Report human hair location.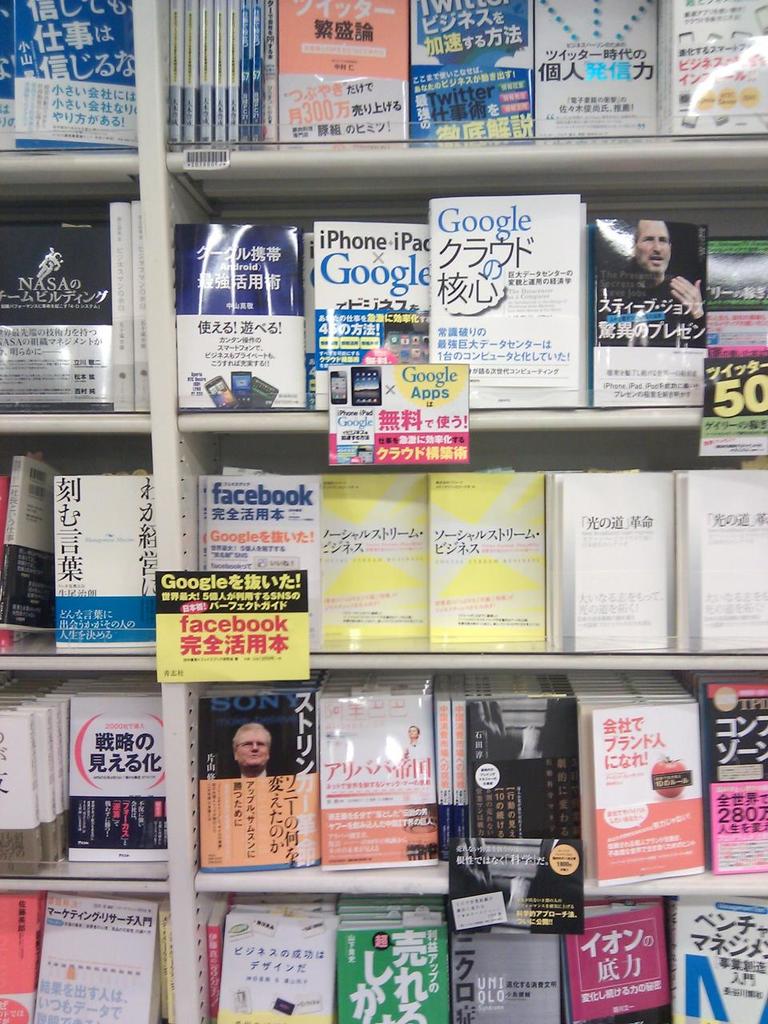
Report: box(230, 726, 269, 753).
